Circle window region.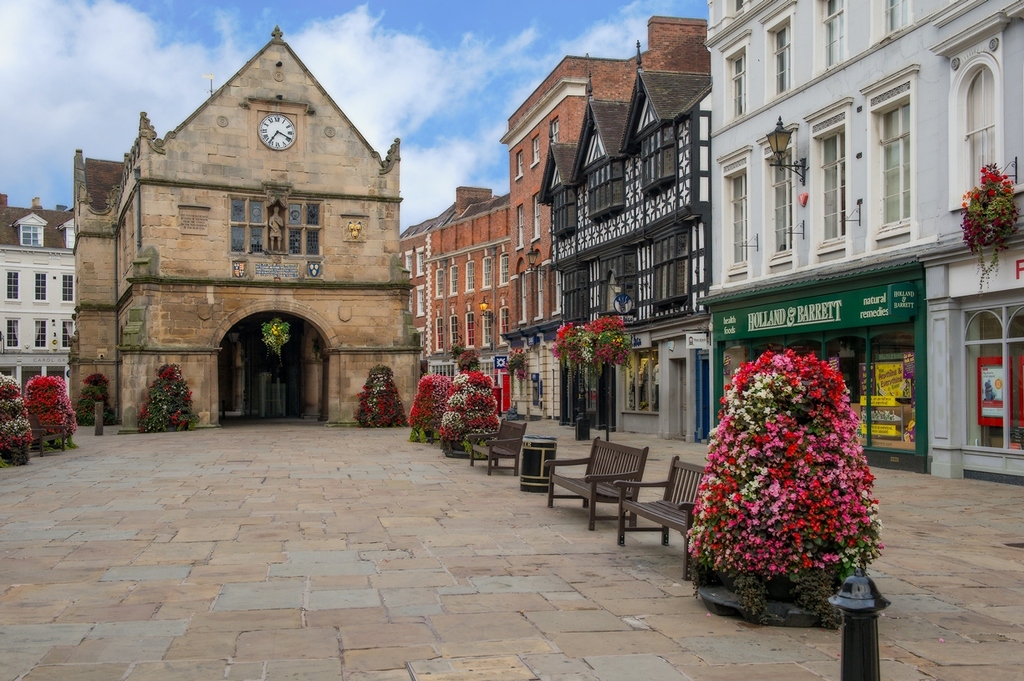
Region: rect(5, 268, 21, 306).
